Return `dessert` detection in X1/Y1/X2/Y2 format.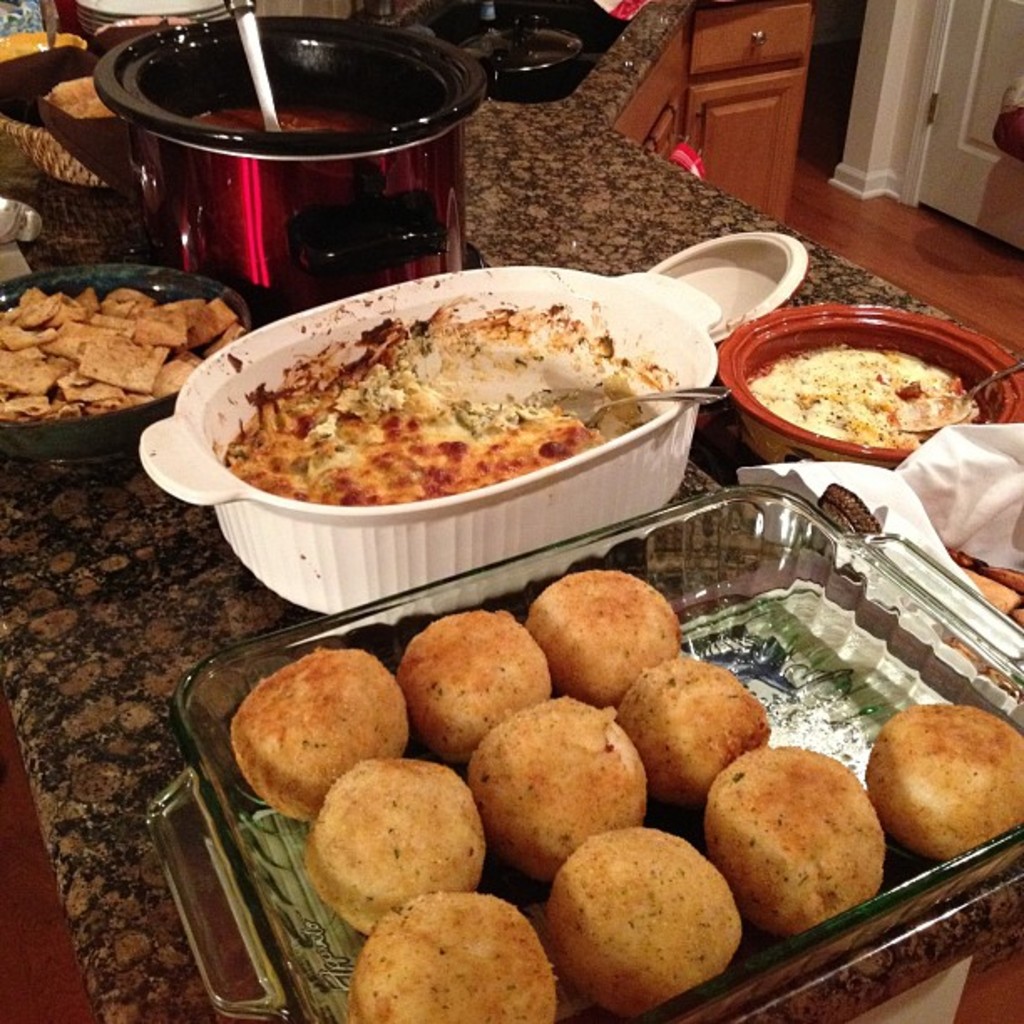
852/704/1011/853.
